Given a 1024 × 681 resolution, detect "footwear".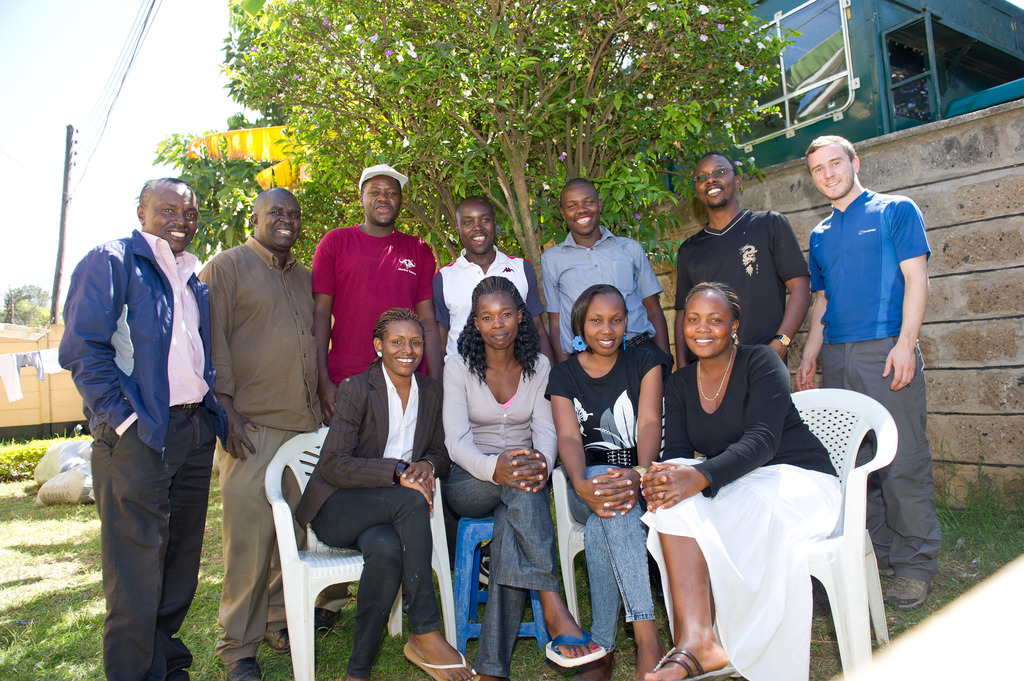
(317, 607, 342, 643).
